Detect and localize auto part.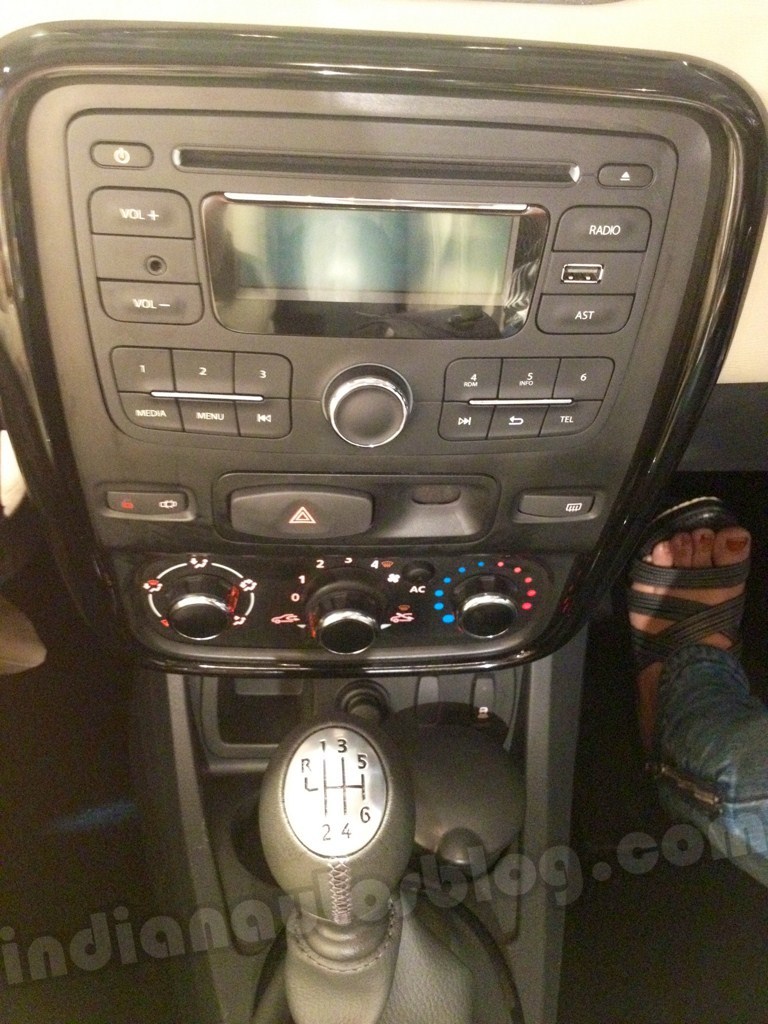
Localized at detection(50, 31, 767, 987).
